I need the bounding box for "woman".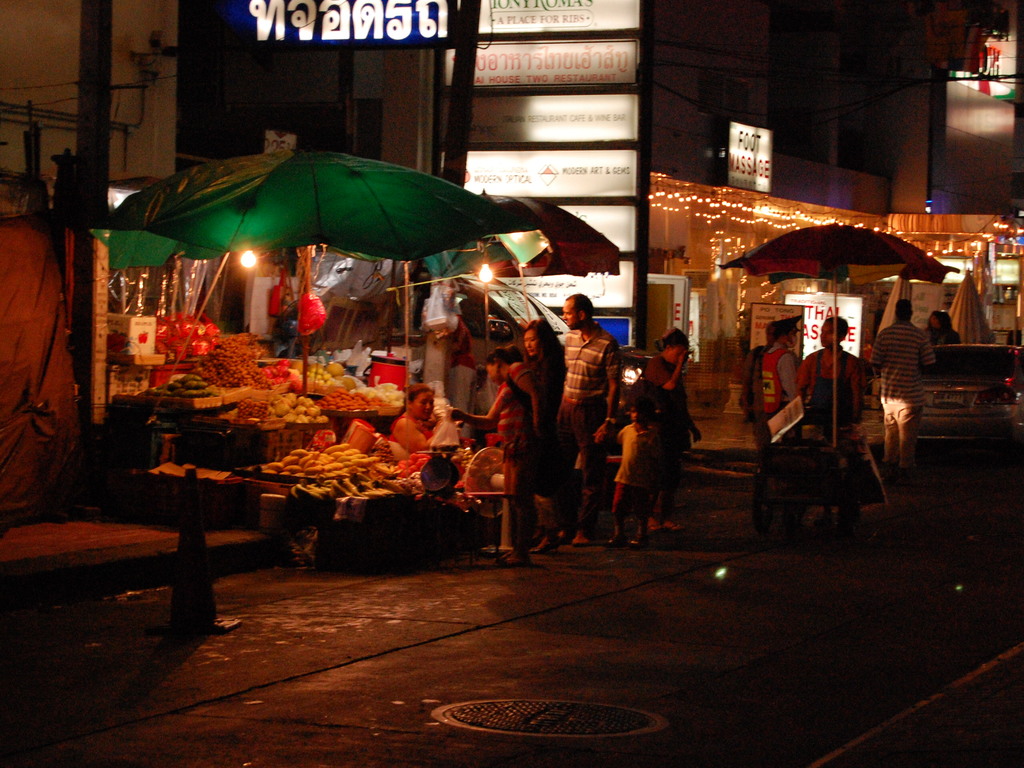
Here it is: locate(479, 340, 566, 558).
